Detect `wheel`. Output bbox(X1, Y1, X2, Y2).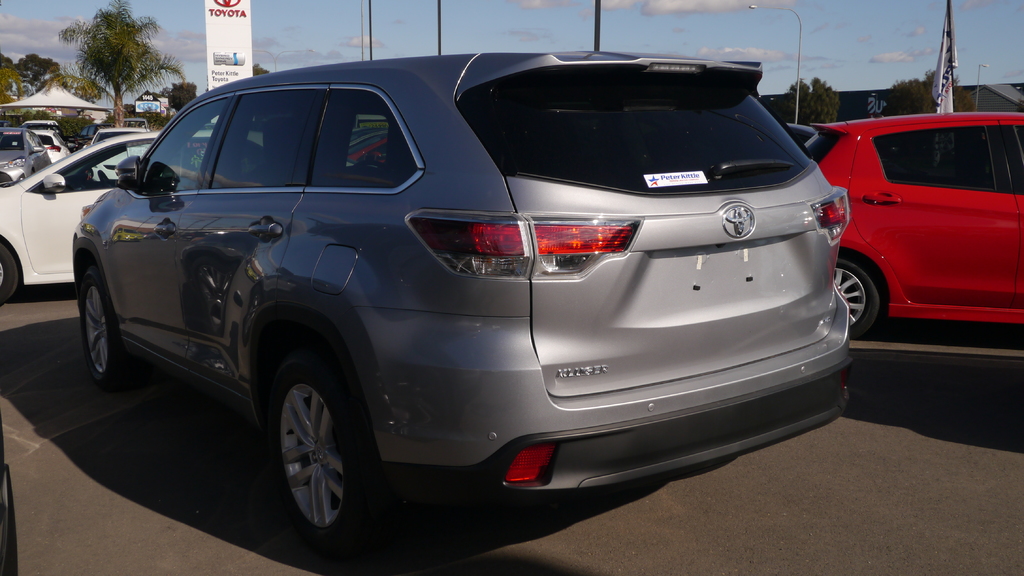
bbox(268, 364, 383, 548).
